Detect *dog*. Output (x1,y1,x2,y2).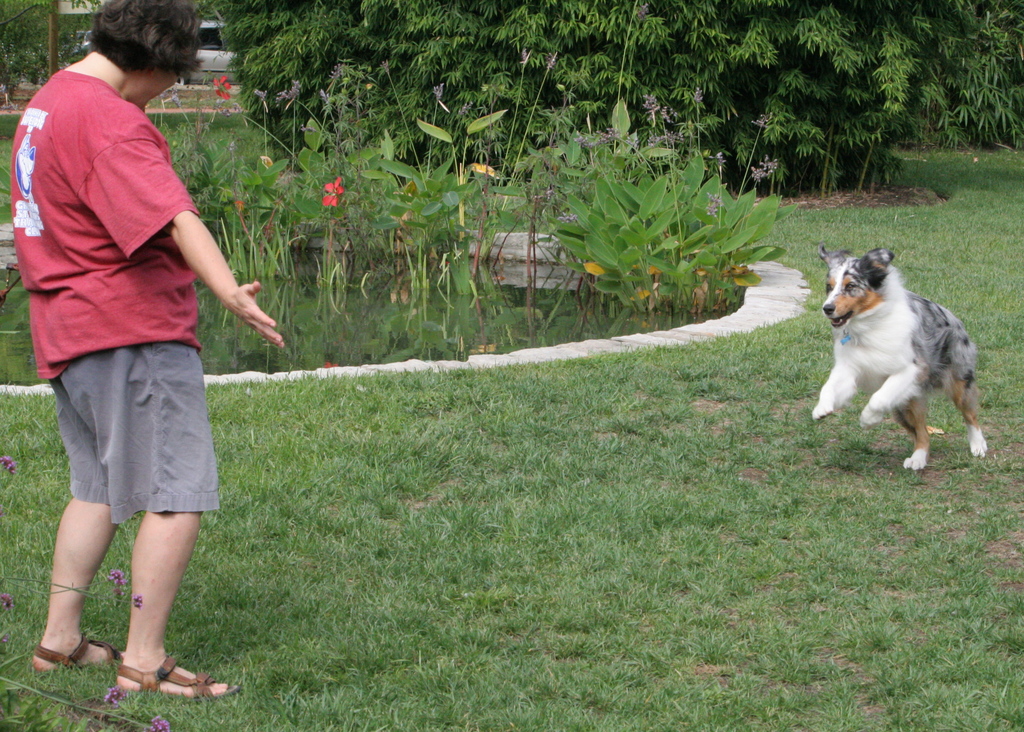
(813,247,996,469).
